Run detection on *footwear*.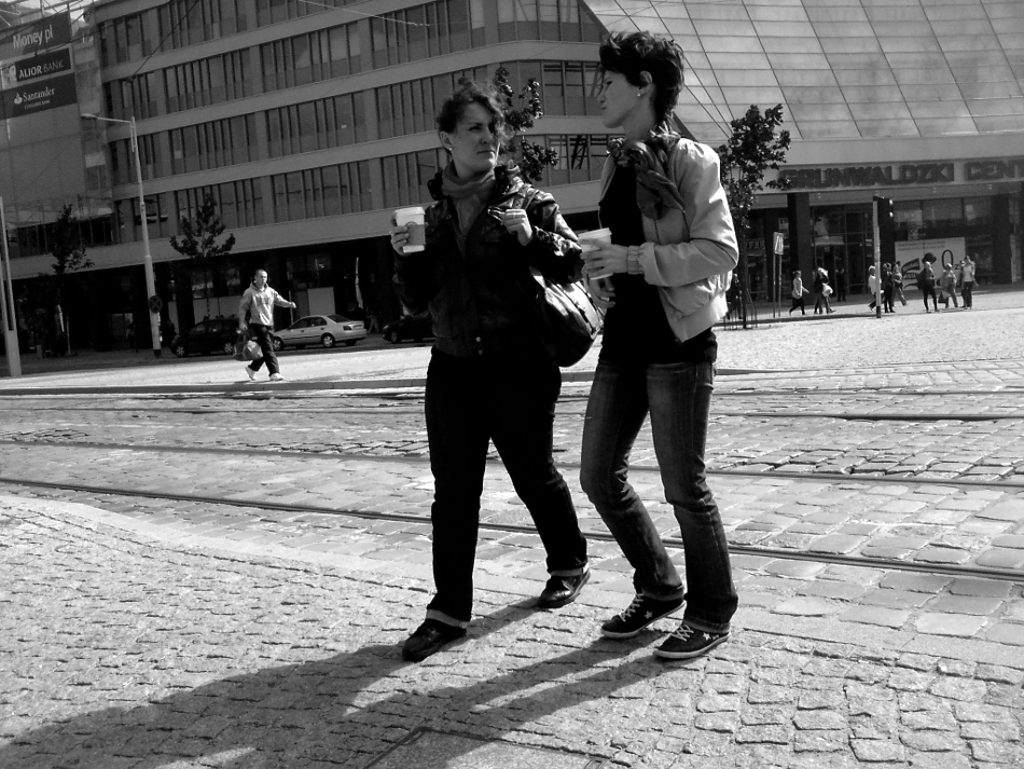
Result: box(598, 588, 687, 636).
